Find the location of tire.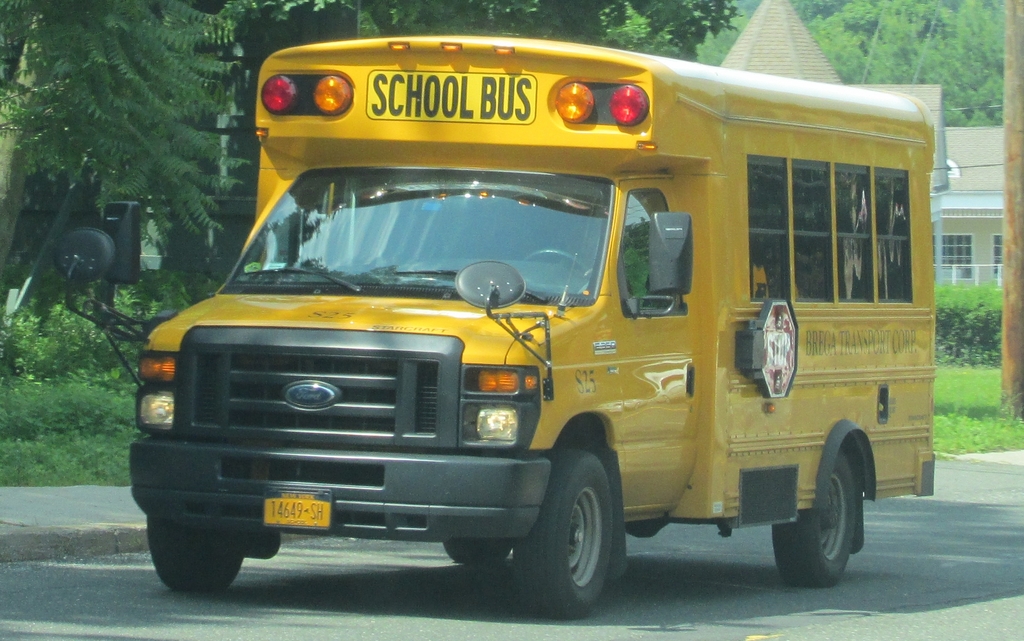
Location: x1=147, y1=517, x2=247, y2=591.
